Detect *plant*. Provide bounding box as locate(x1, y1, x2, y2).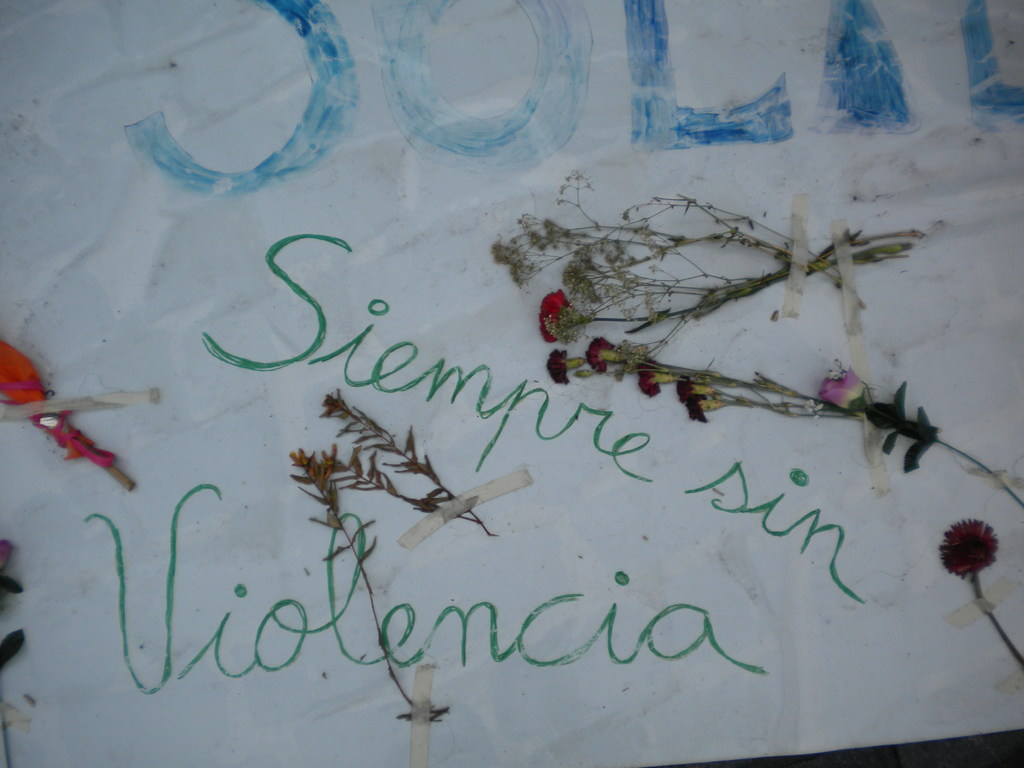
locate(285, 445, 453, 733).
